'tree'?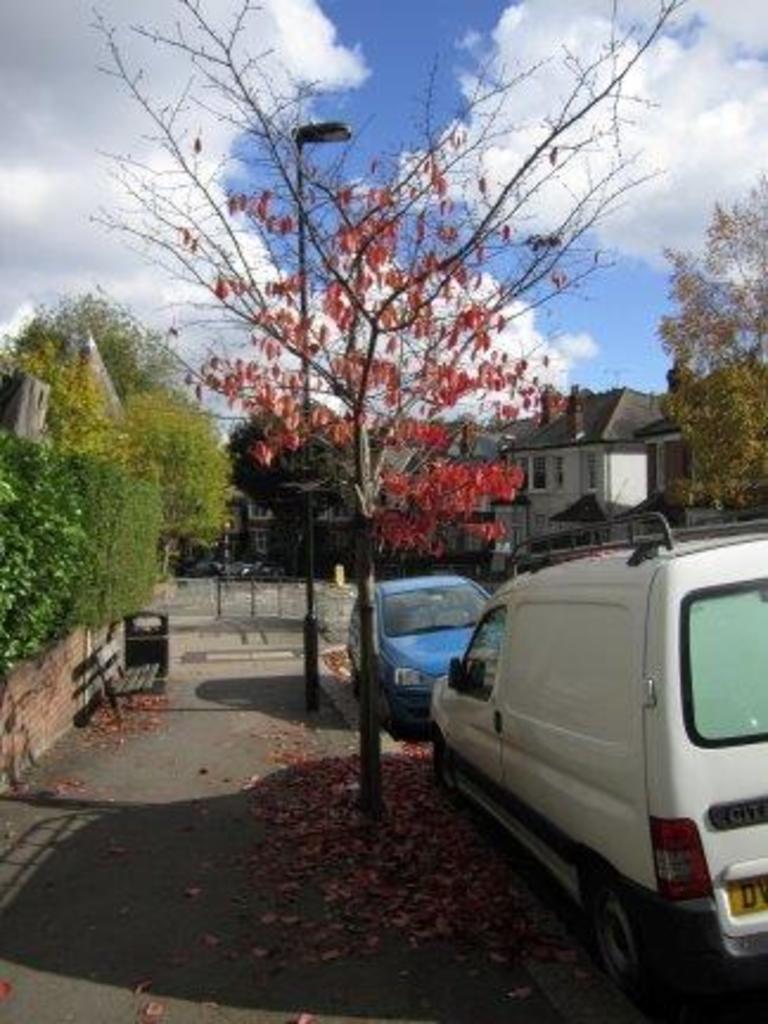
box=[0, 412, 166, 609]
